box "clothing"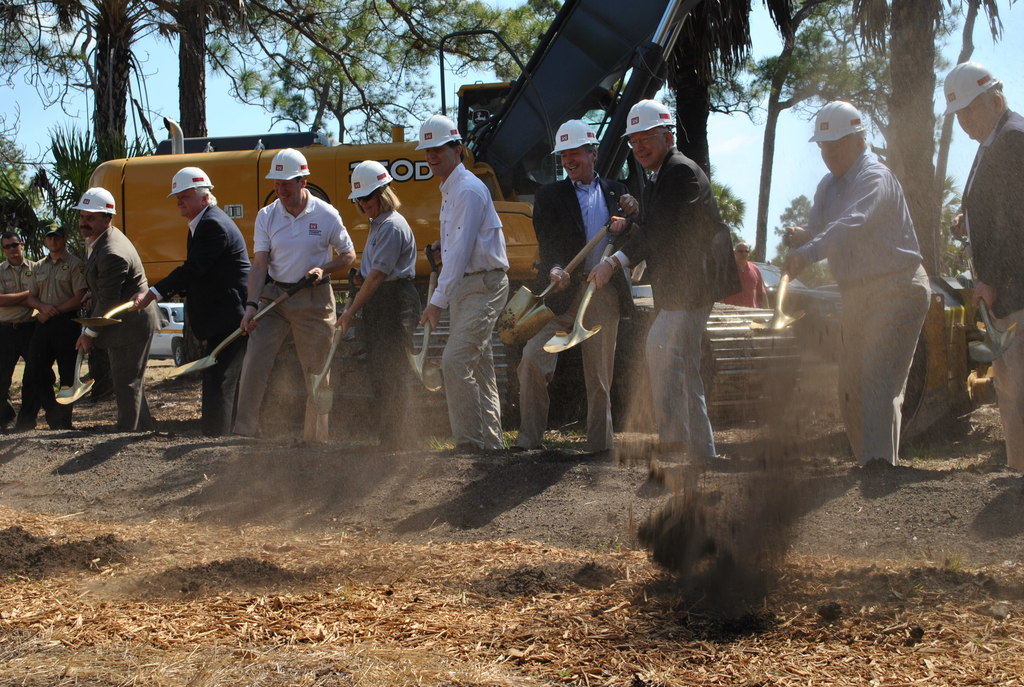
bbox=[17, 258, 83, 423]
